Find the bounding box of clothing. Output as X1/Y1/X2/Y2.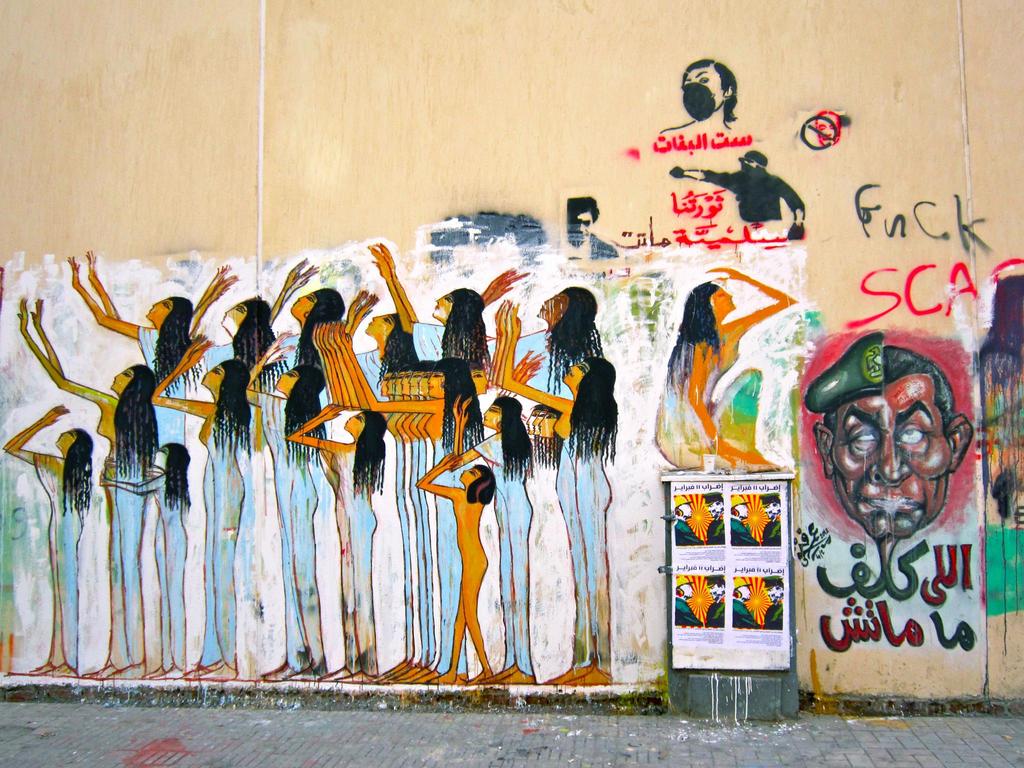
411/322/486/367.
